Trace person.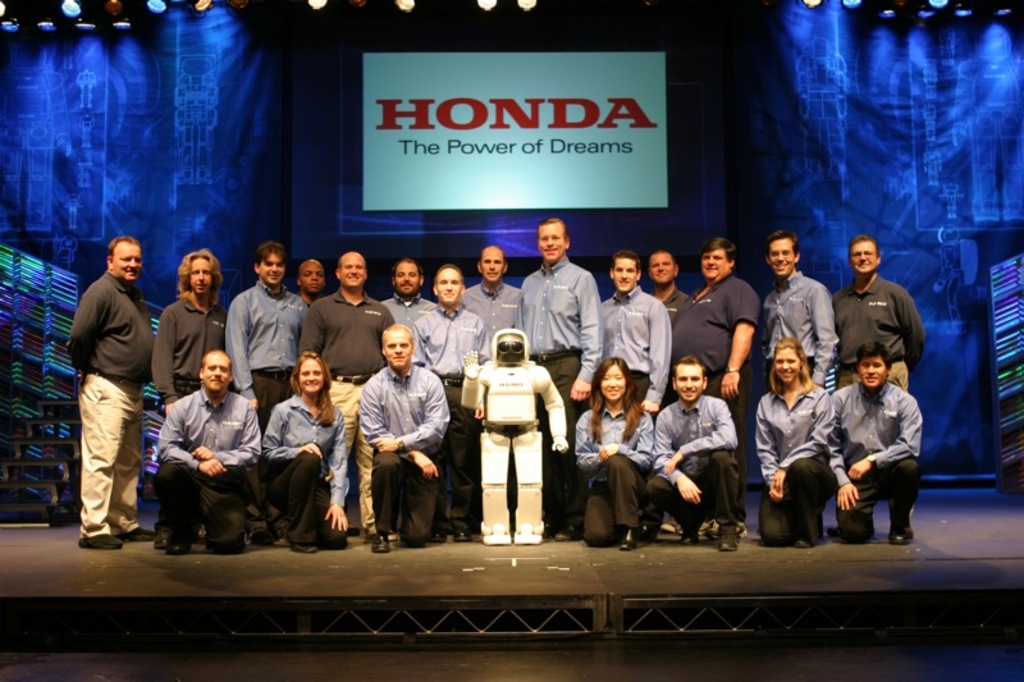
Traced to locate(297, 252, 398, 543).
